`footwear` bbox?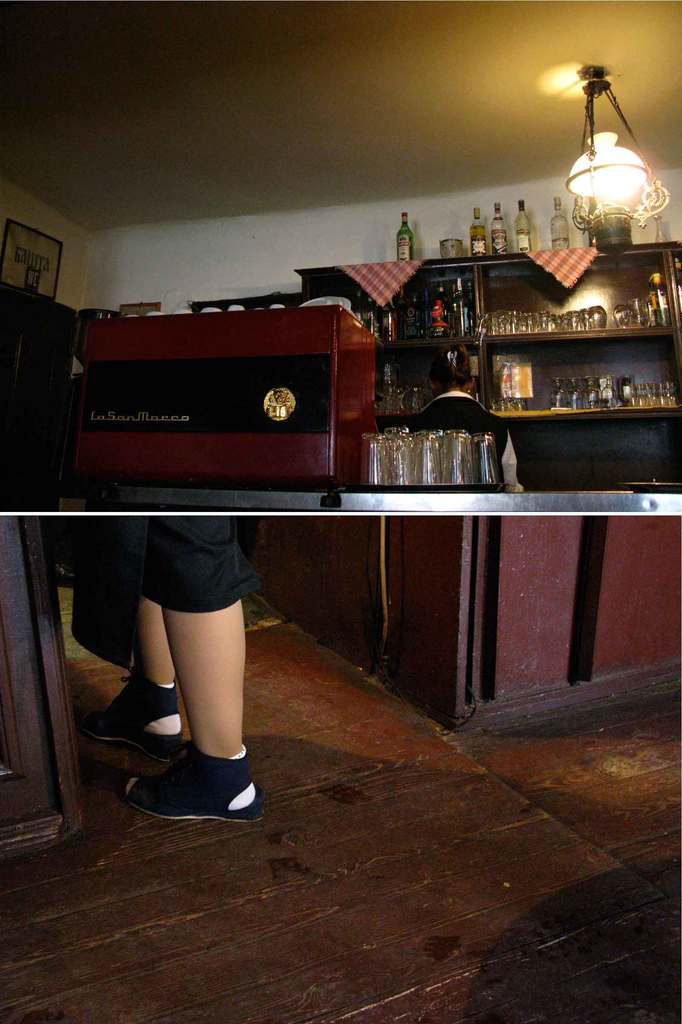
select_region(127, 744, 259, 823)
